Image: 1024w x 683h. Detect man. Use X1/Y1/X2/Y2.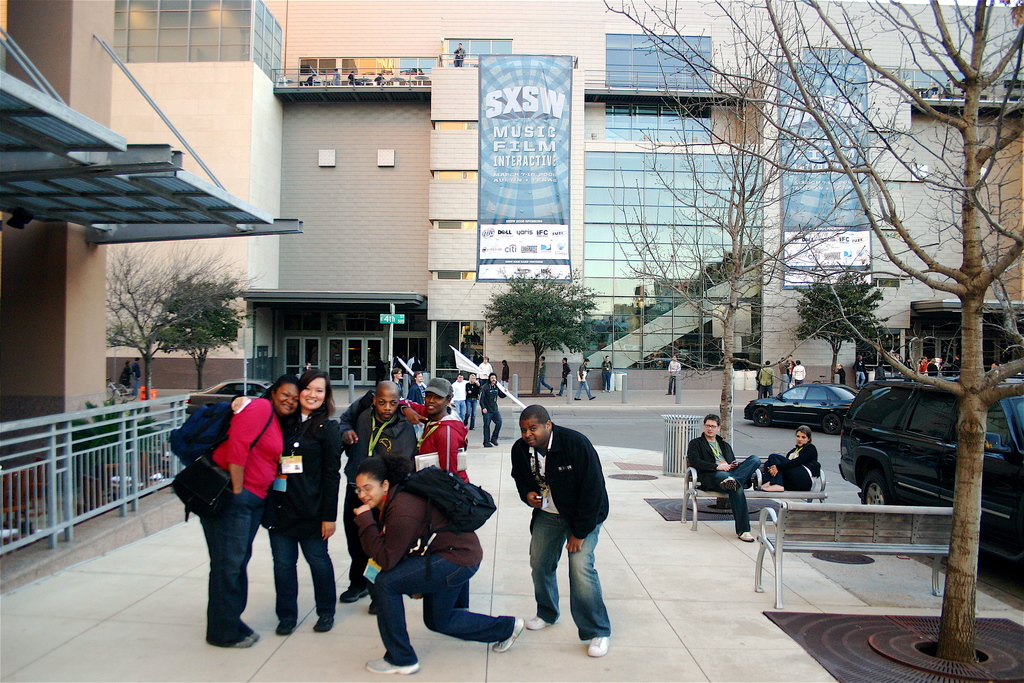
834/363/847/383.
